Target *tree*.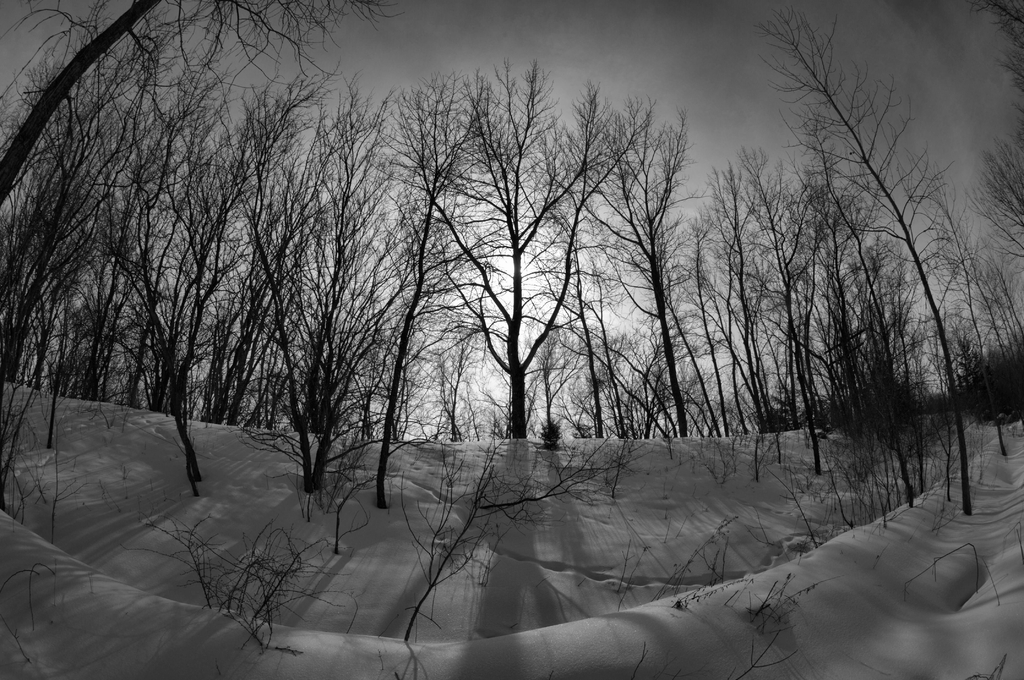
Target region: bbox=(751, 8, 982, 511).
